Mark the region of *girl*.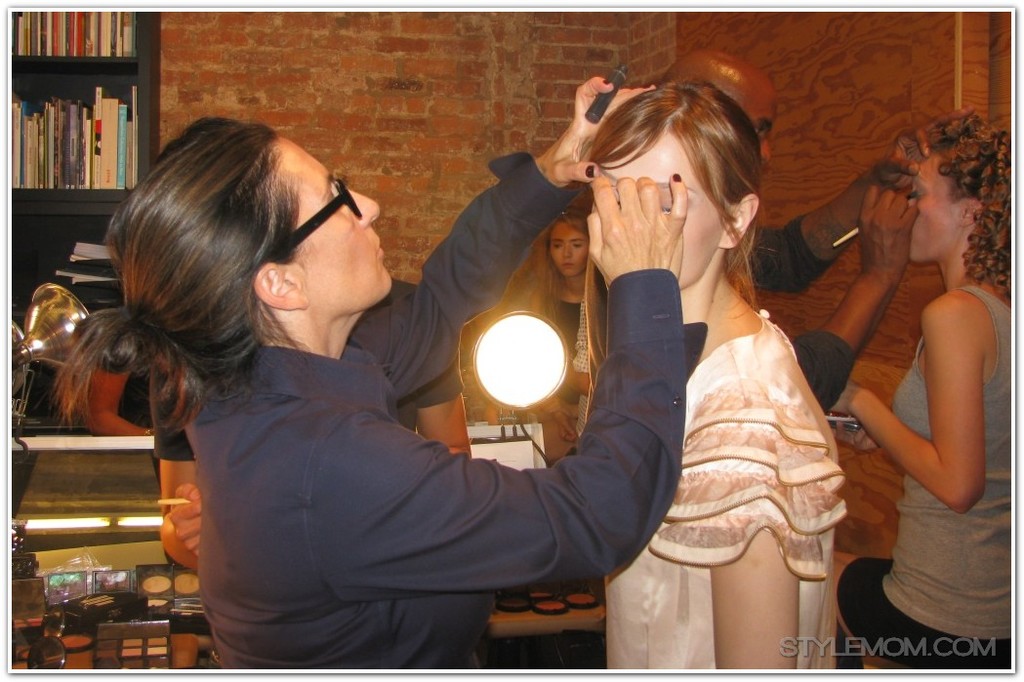
Region: [x1=525, y1=210, x2=606, y2=444].
